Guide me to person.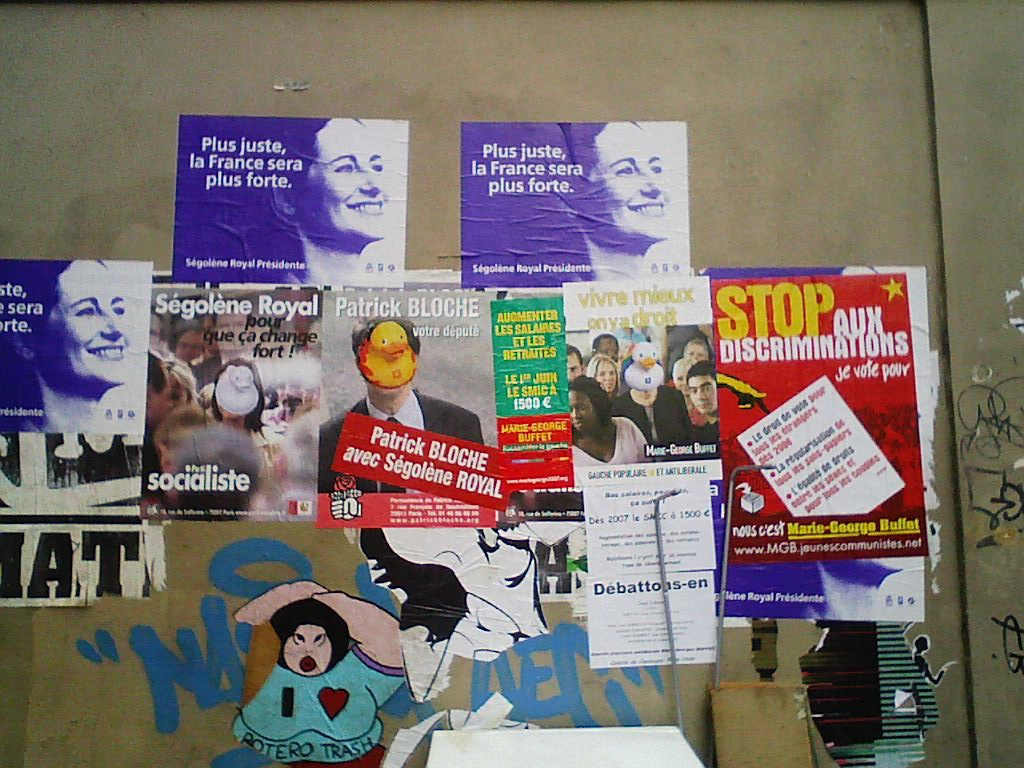
Guidance: rect(559, 121, 667, 282).
